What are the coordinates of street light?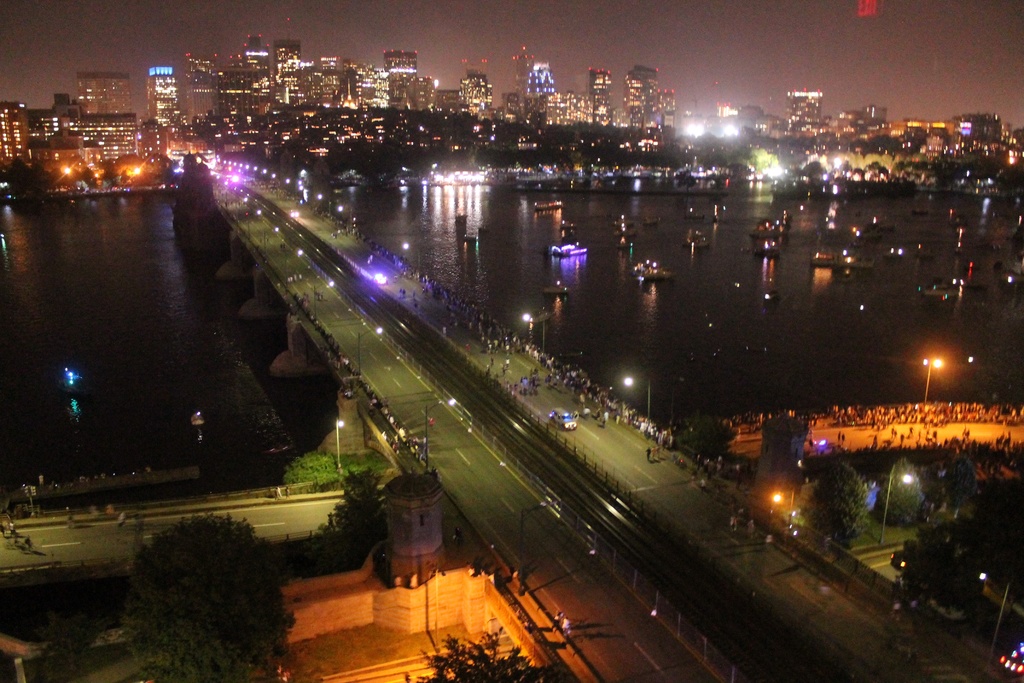
{"x1": 249, "y1": 209, "x2": 270, "y2": 236}.
